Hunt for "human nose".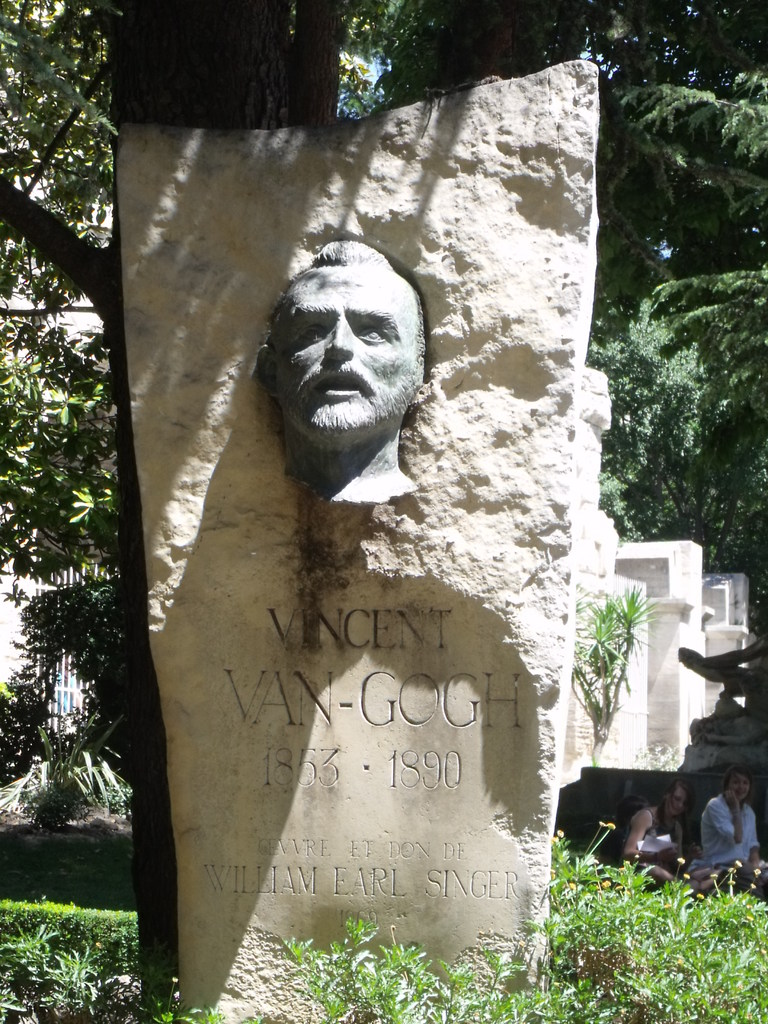
Hunted down at (321,322,354,356).
